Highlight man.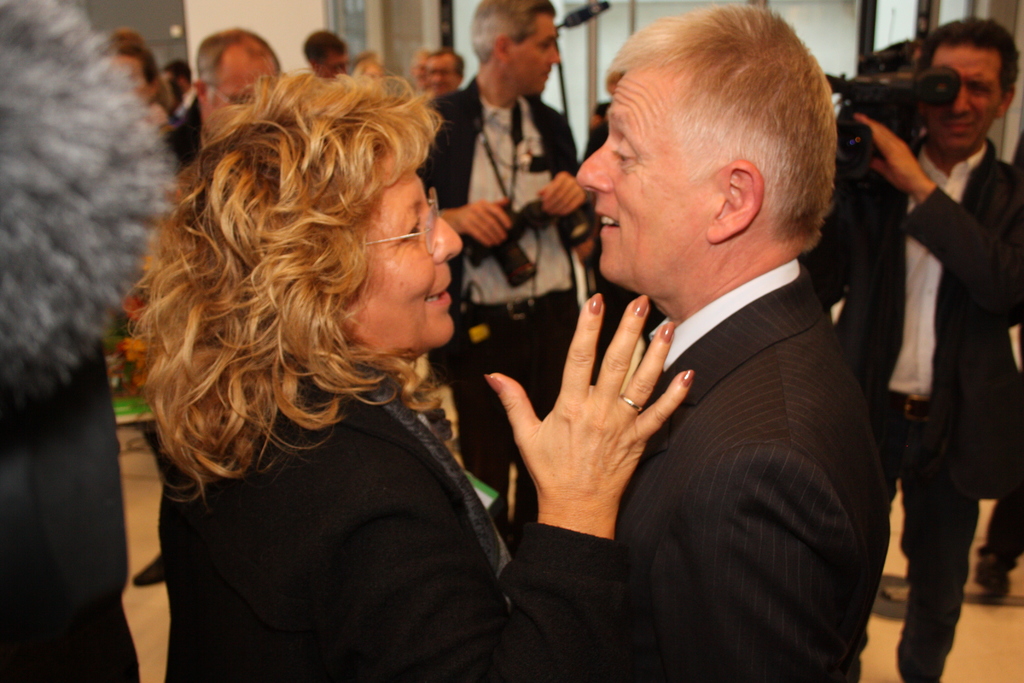
Highlighted region: region(414, 0, 606, 552).
